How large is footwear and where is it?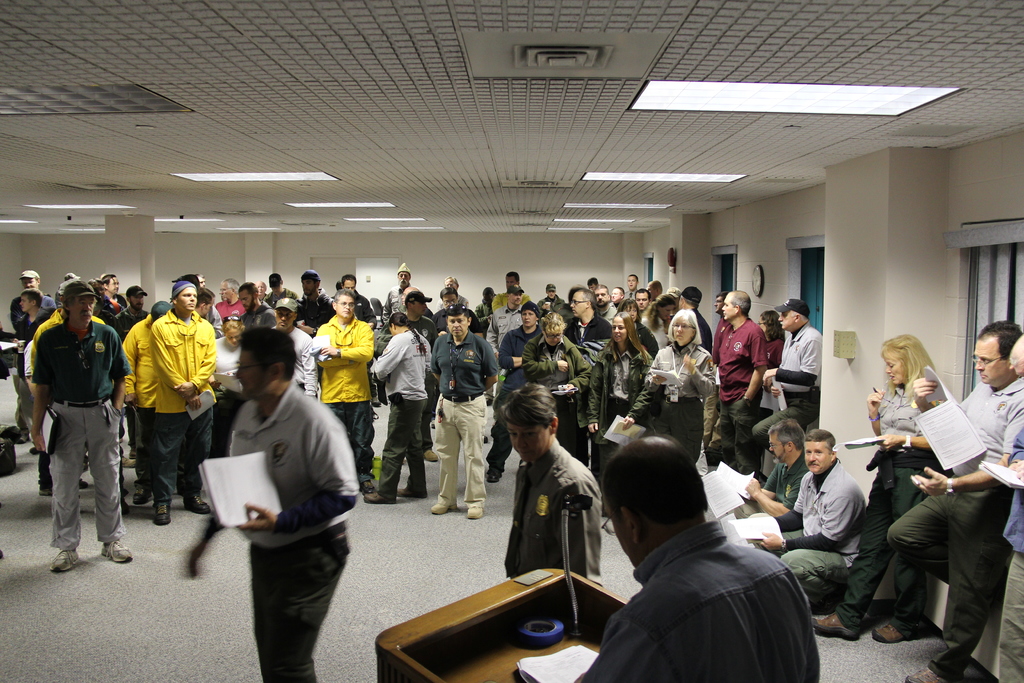
Bounding box: l=184, t=495, r=211, b=515.
